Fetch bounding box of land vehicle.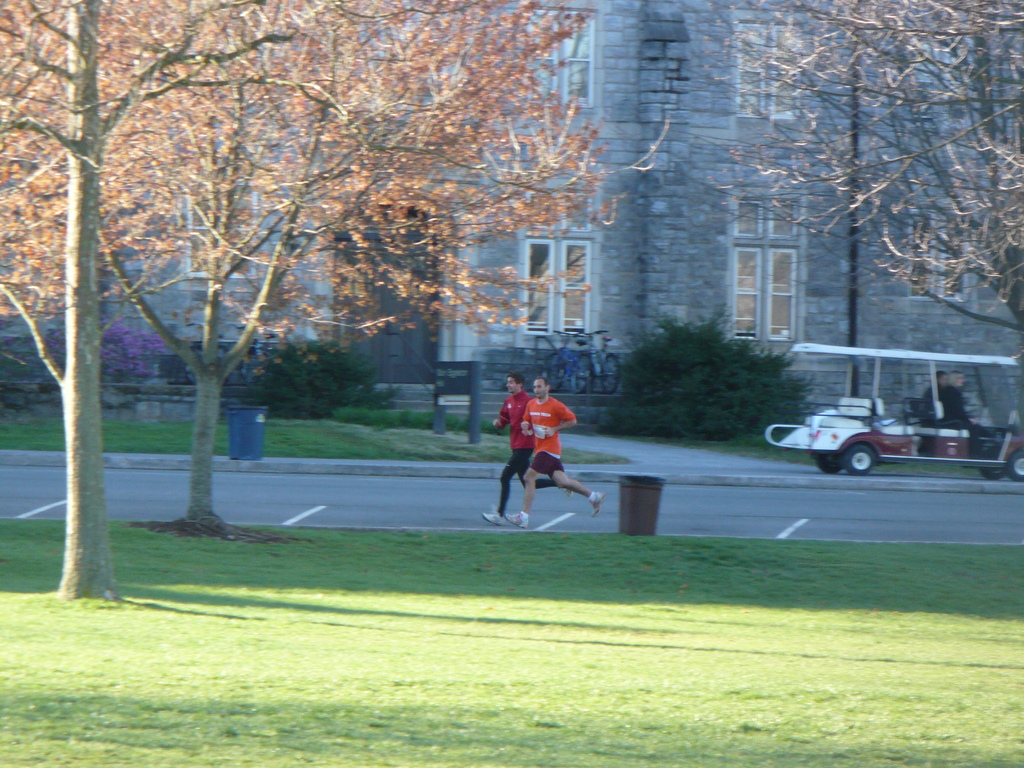
Bbox: {"x1": 756, "y1": 346, "x2": 1023, "y2": 481}.
